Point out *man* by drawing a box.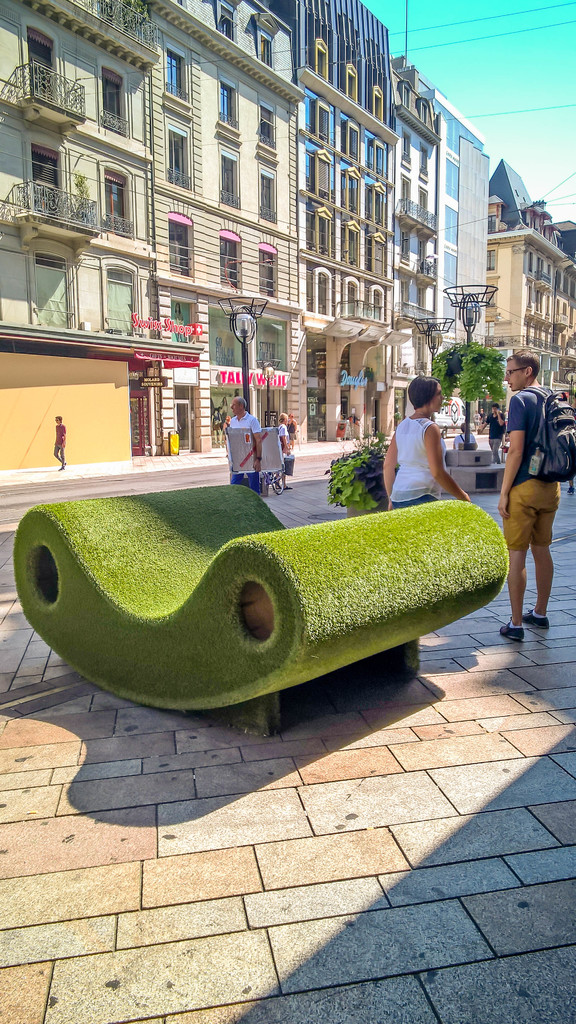
x1=490, y1=340, x2=568, y2=632.
